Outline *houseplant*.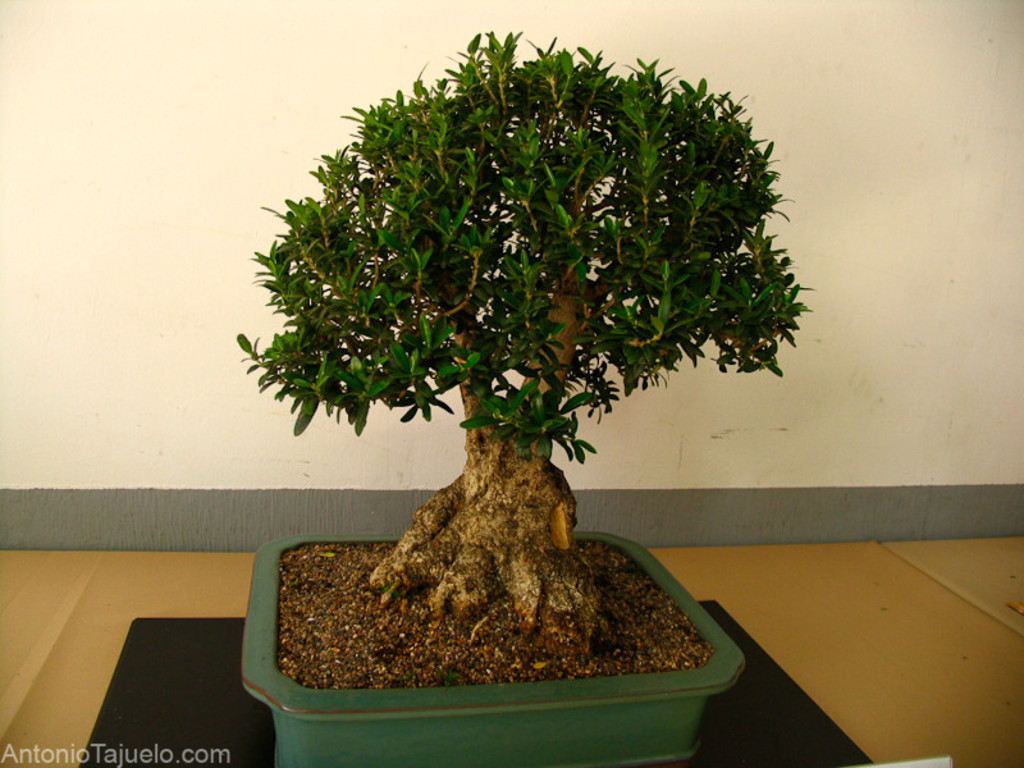
Outline: bbox(243, 28, 822, 764).
